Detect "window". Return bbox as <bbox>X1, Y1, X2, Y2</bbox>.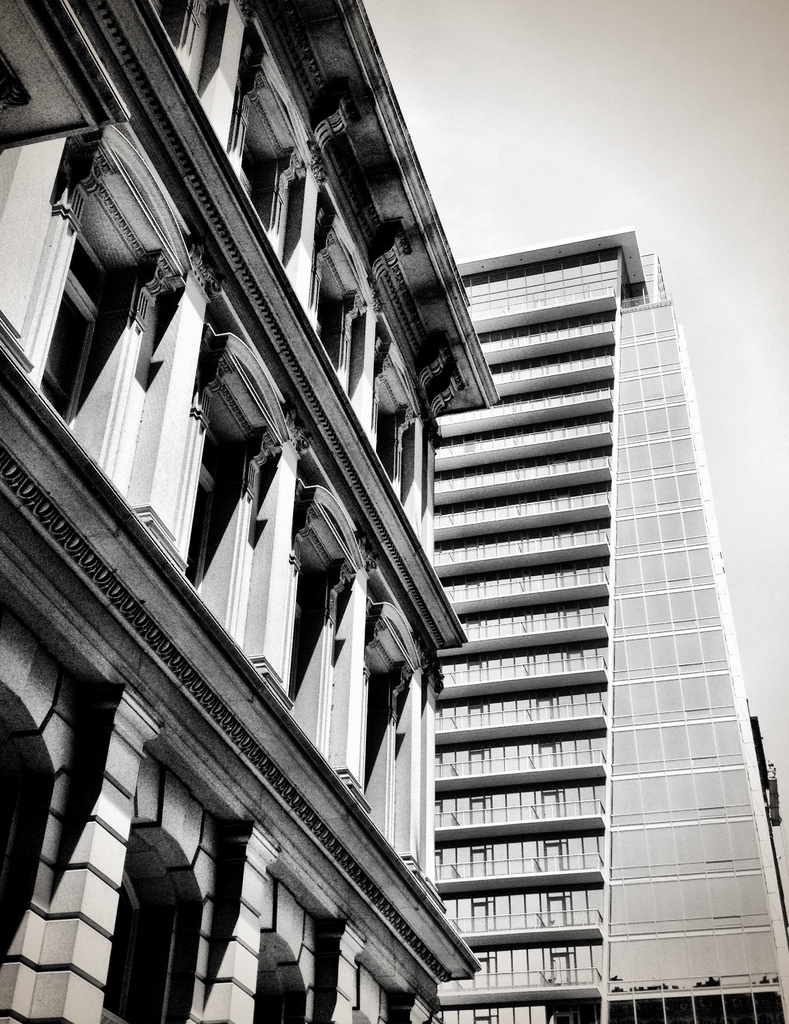
<bbox>1, 680, 54, 977</bbox>.
